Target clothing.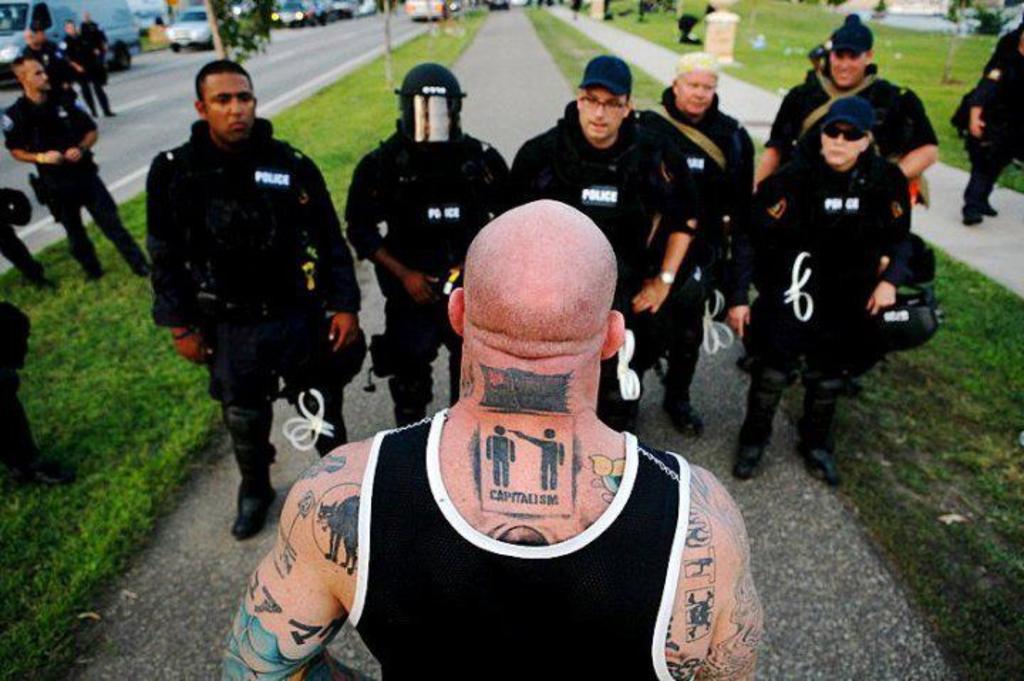
Target region: bbox=(351, 104, 511, 442).
